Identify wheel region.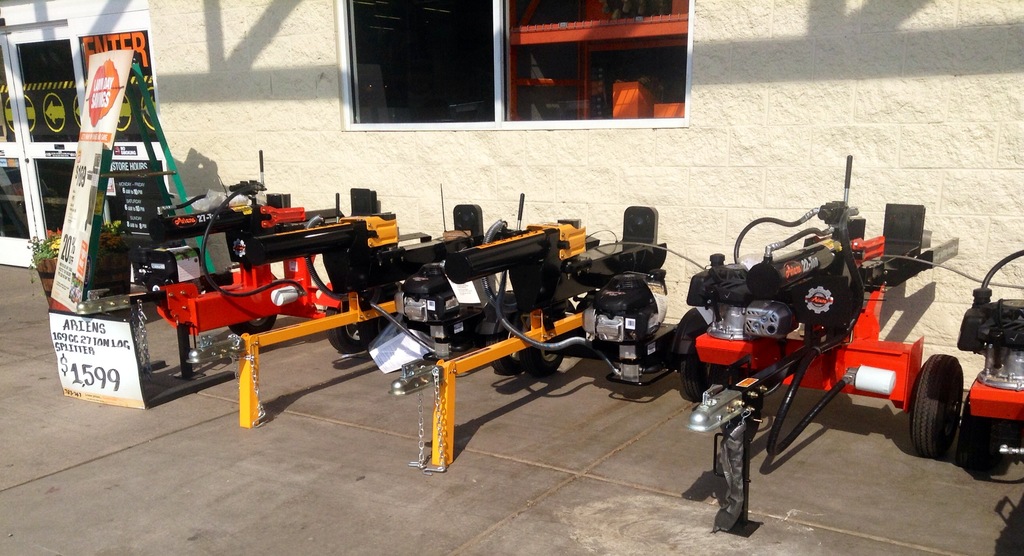
Region: 325:303:379:356.
